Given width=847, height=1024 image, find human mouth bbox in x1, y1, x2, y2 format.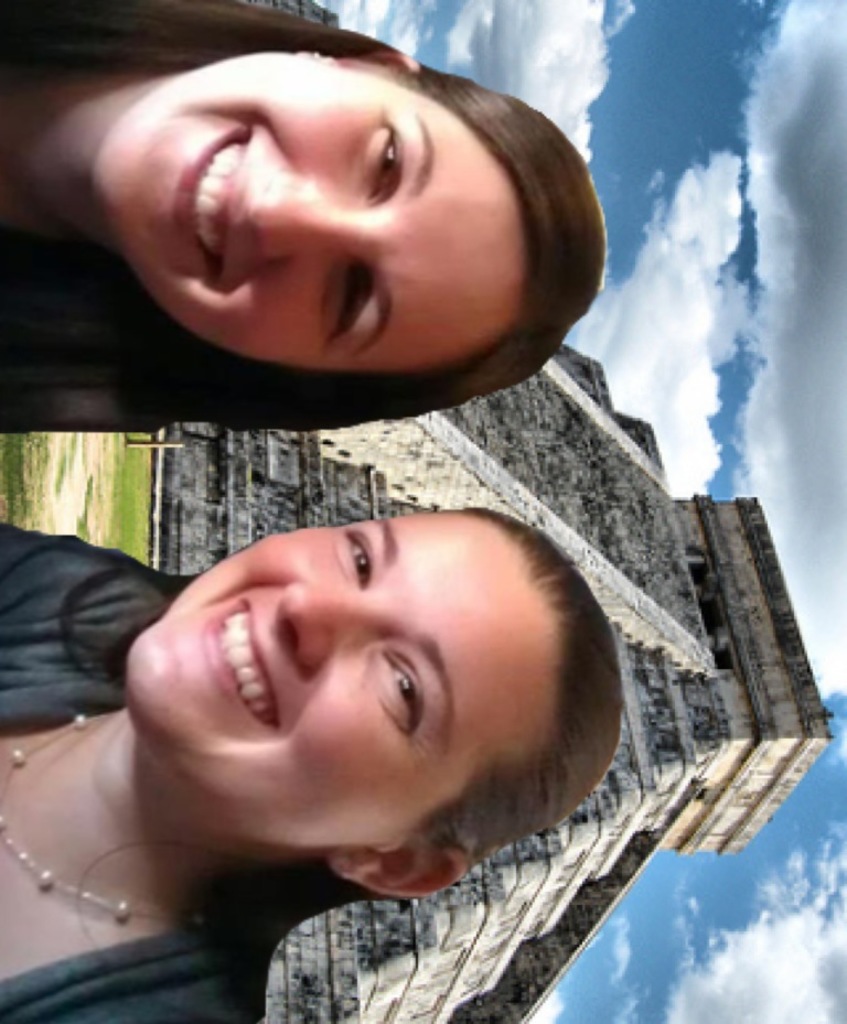
165, 111, 259, 299.
